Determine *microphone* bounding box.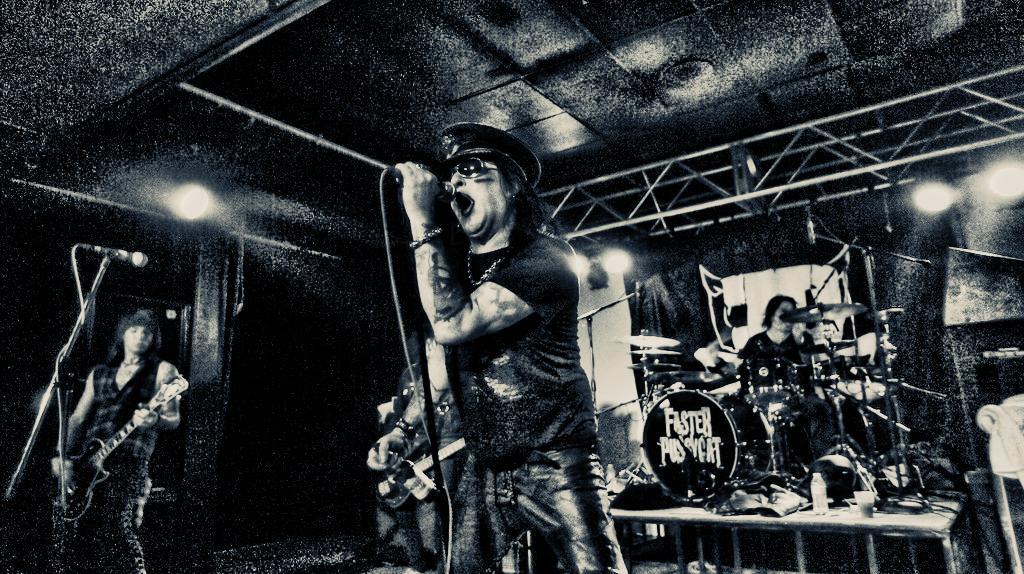
Determined: (98, 247, 150, 267).
